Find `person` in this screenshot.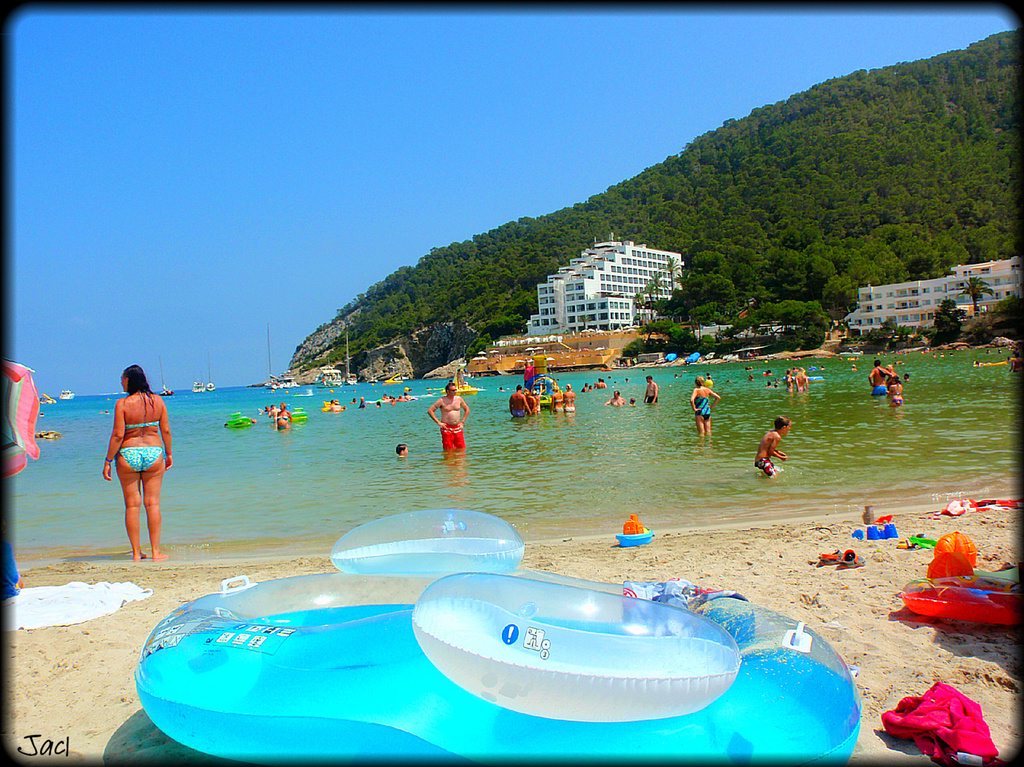
The bounding box for `person` is 592,379,598,388.
